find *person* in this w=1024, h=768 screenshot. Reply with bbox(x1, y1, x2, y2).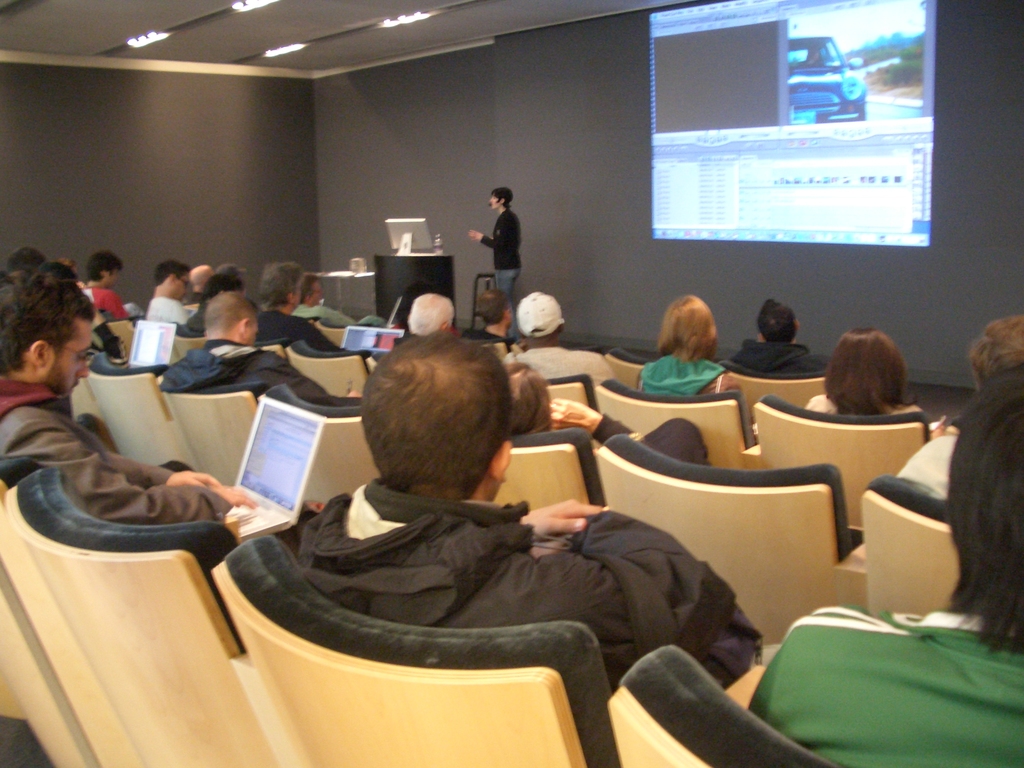
bbox(813, 332, 929, 428).
